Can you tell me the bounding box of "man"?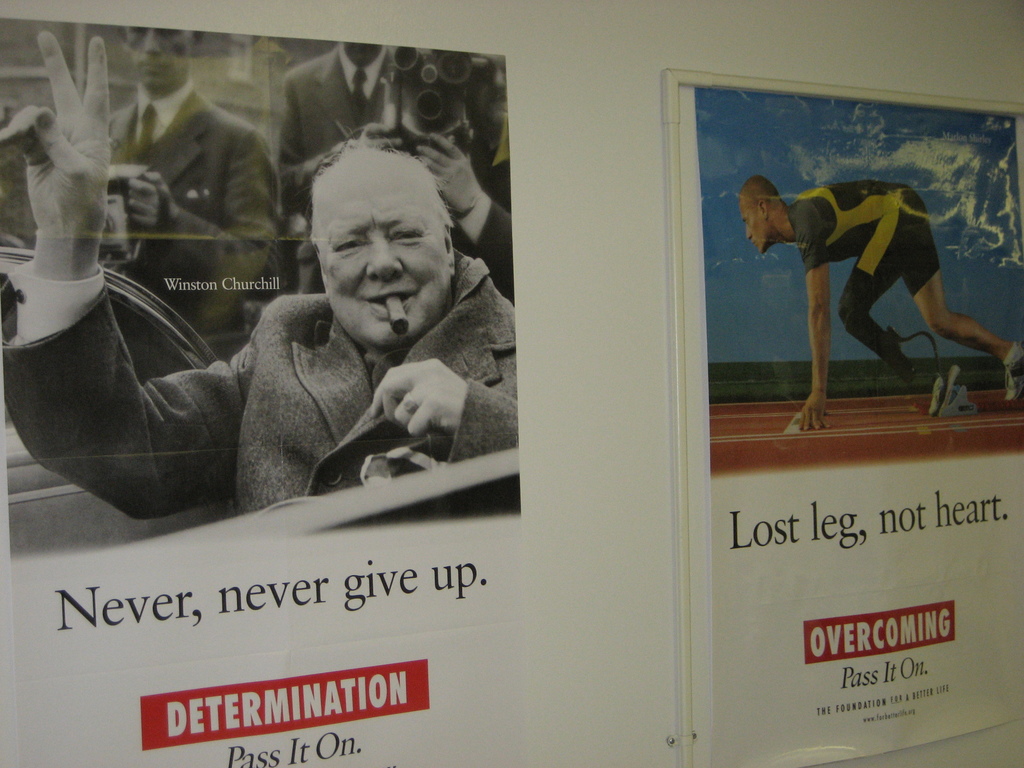
(left=94, top=28, right=282, bottom=337).
